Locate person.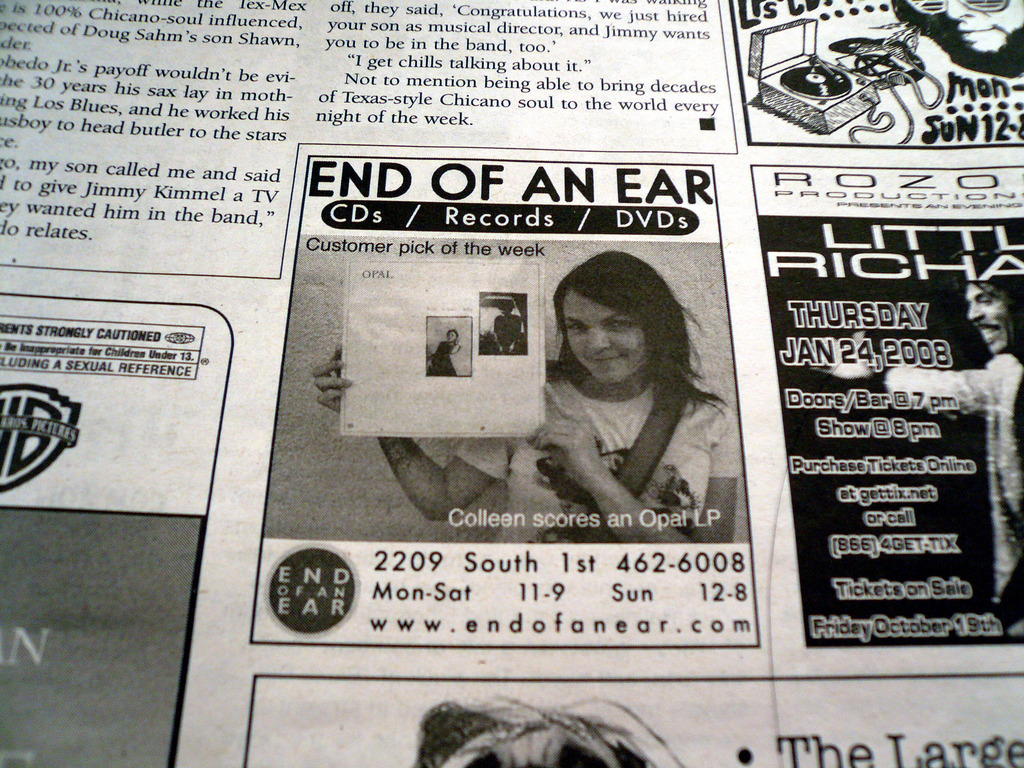
Bounding box: x1=838, y1=246, x2=1023, y2=641.
